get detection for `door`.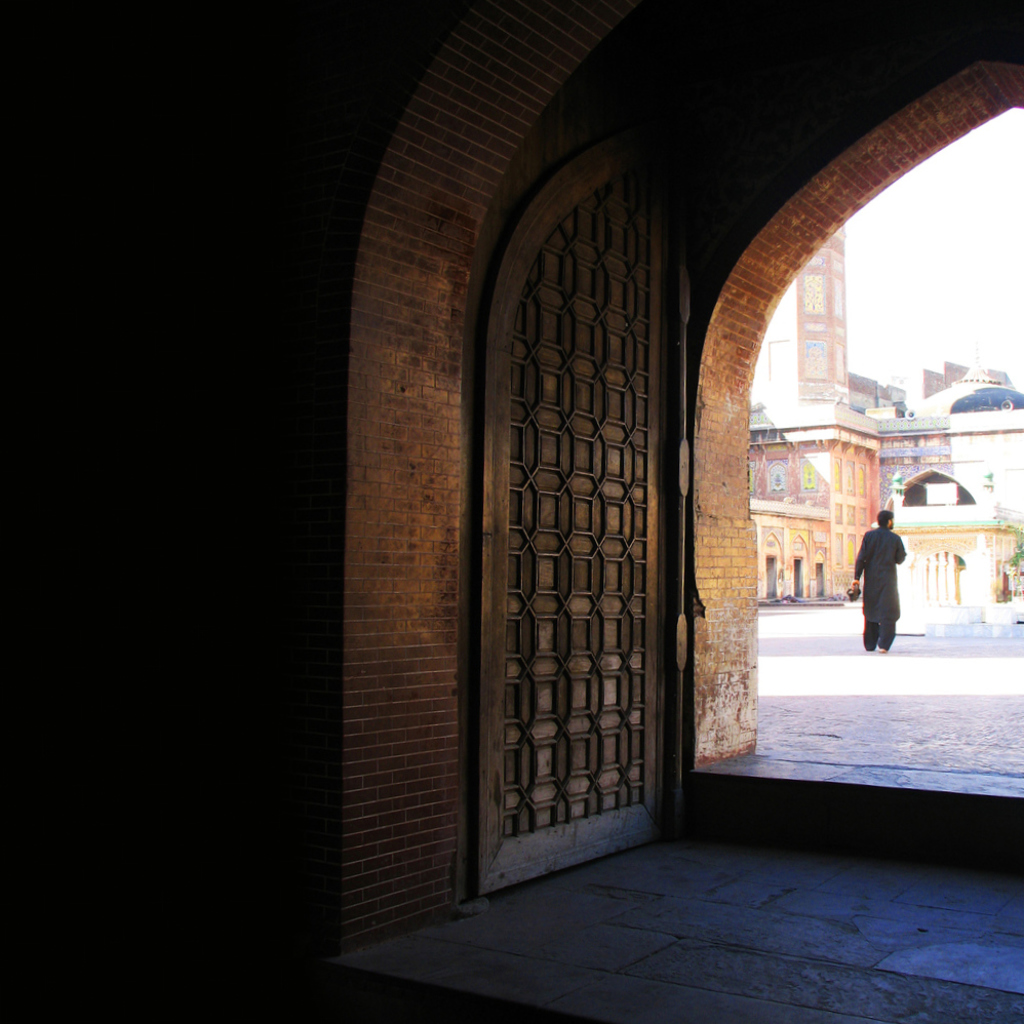
Detection: select_region(474, 114, 668, 892).
